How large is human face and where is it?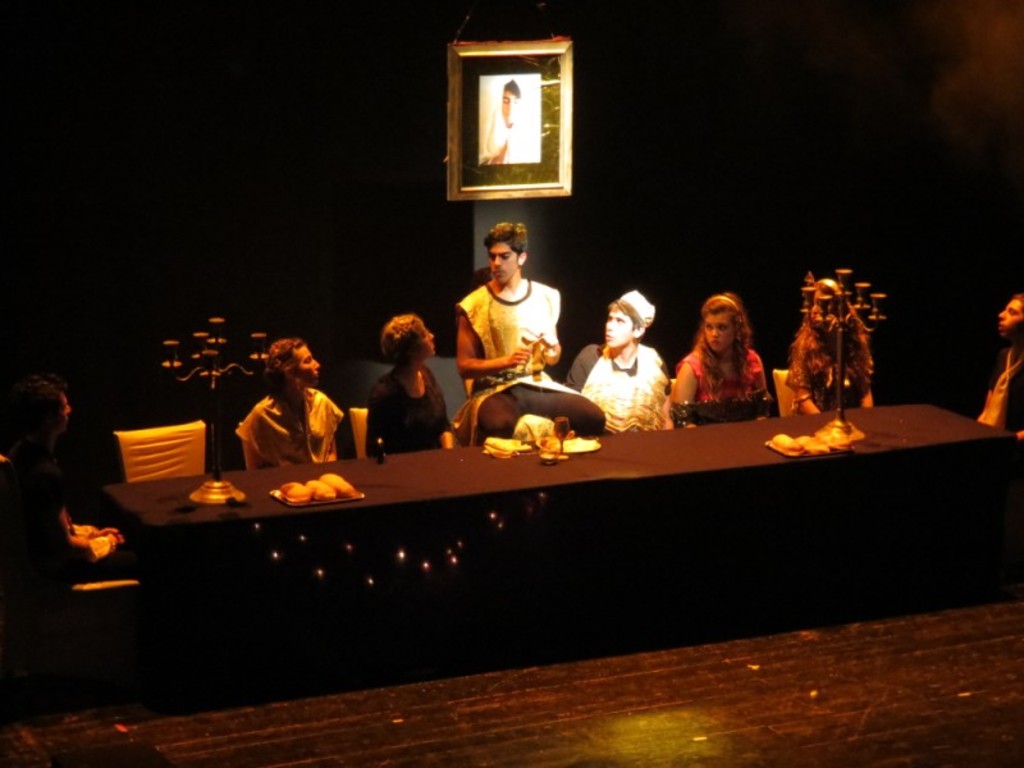
Bounding box: bbox(411, 319, 434, 358).
